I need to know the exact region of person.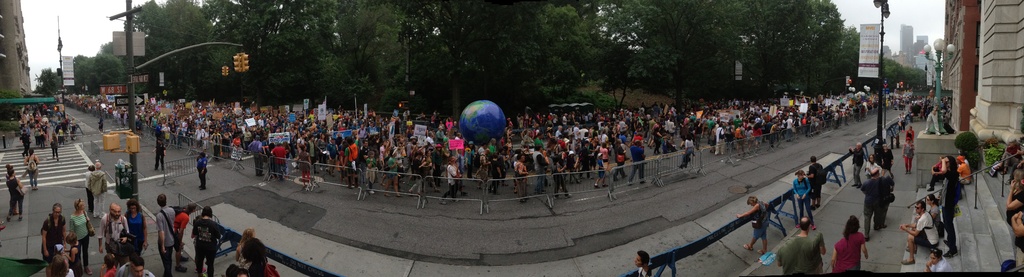
Region: 489:151:502:193.
